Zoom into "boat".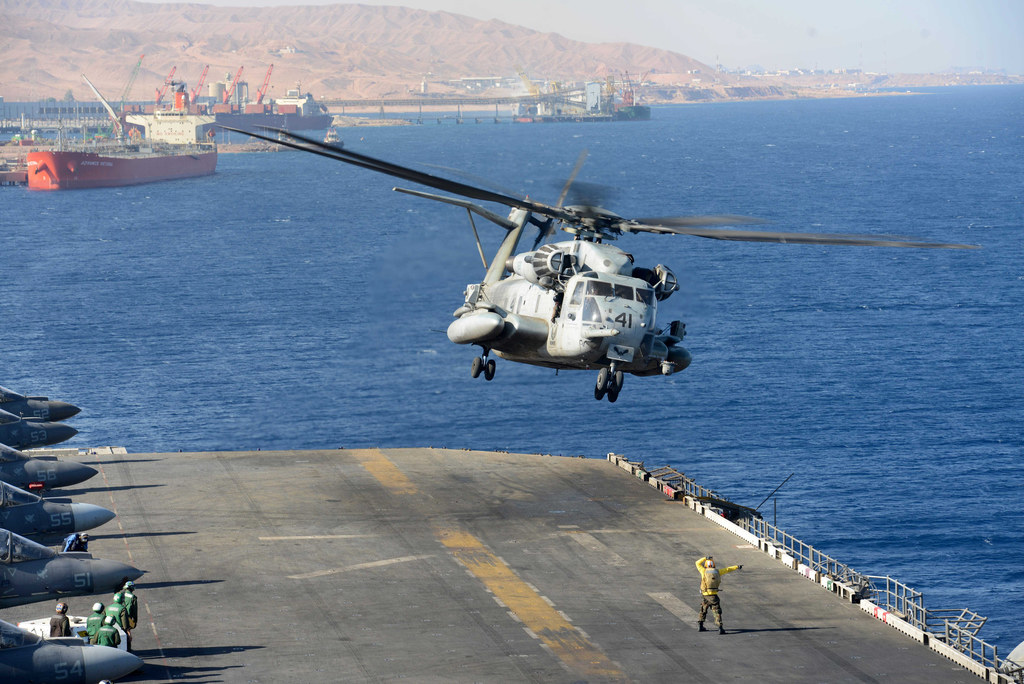
Zoom target: (x1=0, y1=436, x2=1023, y2=683).
